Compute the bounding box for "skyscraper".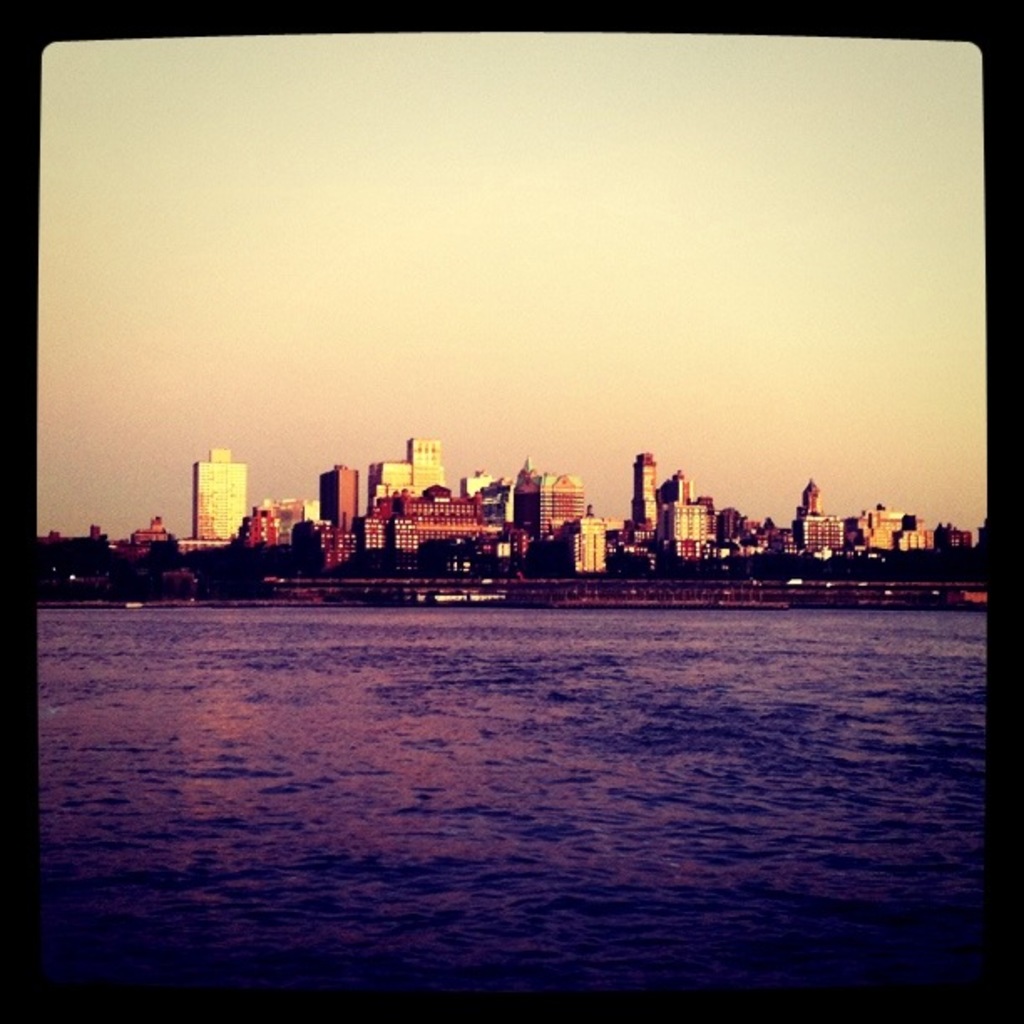
select_region(189, 432, 253, 537).
